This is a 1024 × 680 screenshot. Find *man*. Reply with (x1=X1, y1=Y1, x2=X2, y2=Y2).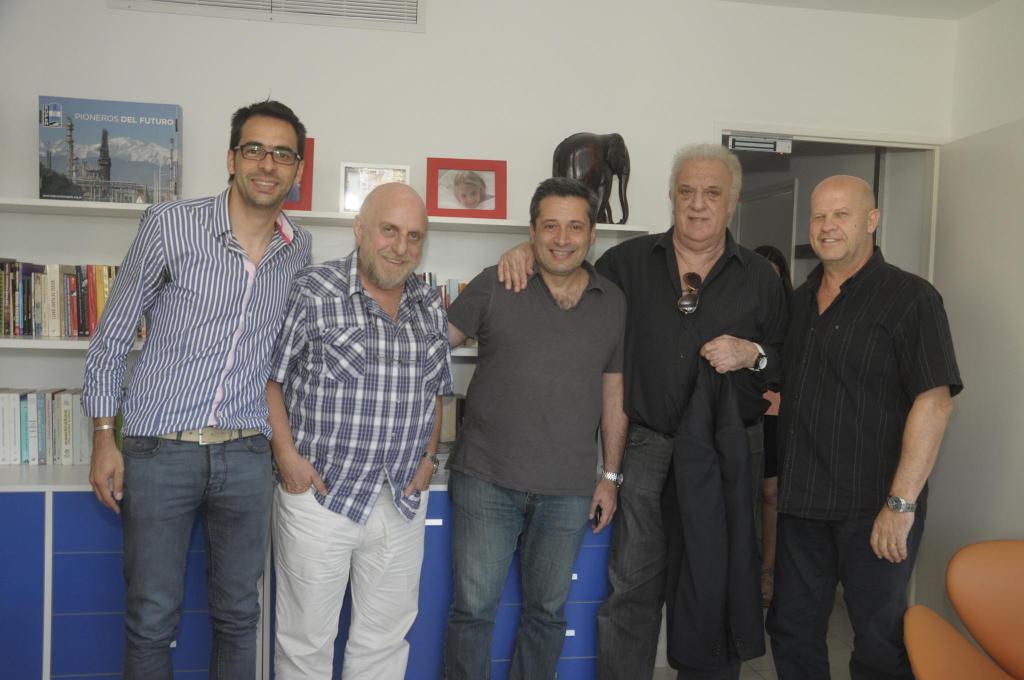
(x1=494, y1=138, x2=787, y2=679).
